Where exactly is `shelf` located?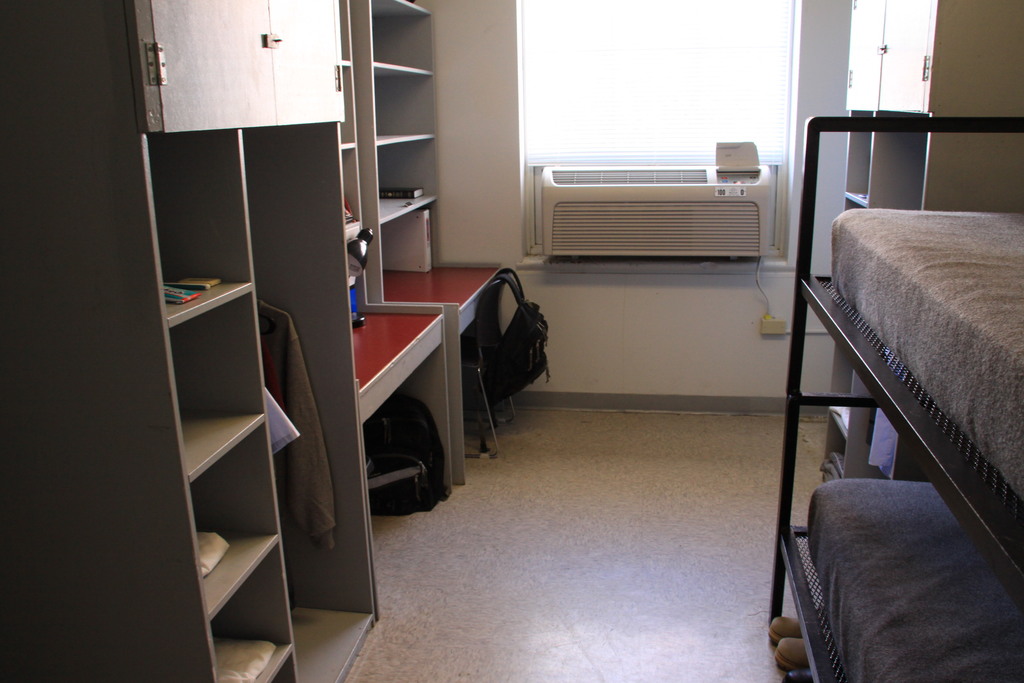
Its bounding box is BBox(89, 36, 874, 622).
